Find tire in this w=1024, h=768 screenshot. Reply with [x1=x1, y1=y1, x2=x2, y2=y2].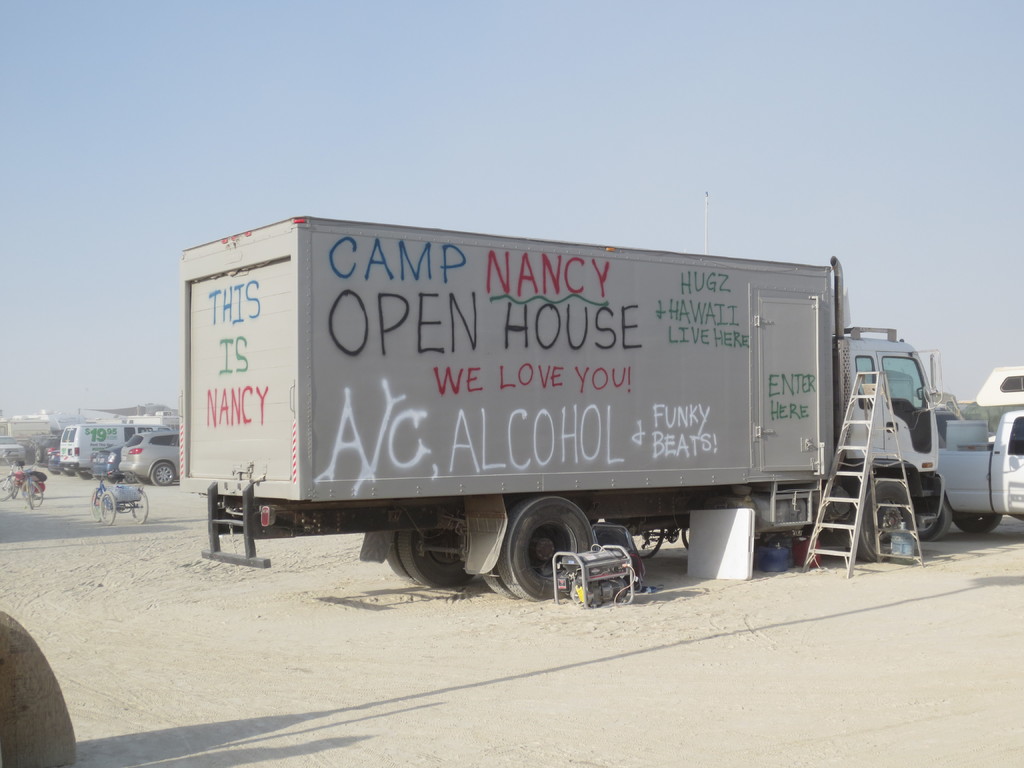
[x1=676, y1=529, x2=692, y2=549].
